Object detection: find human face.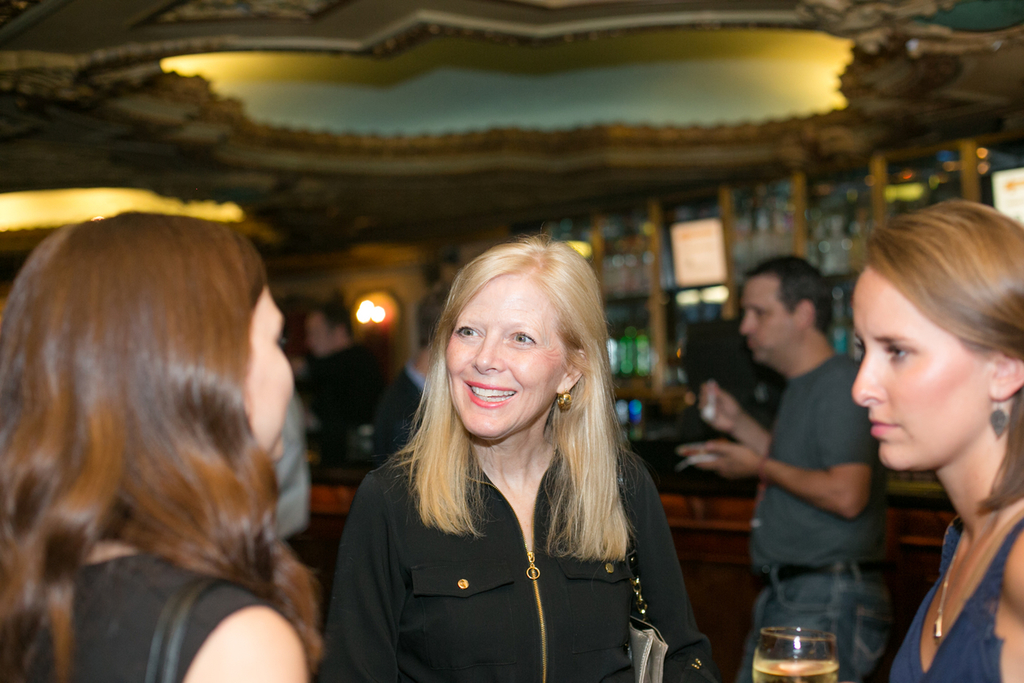
detection(243, 284, 295, 461).
